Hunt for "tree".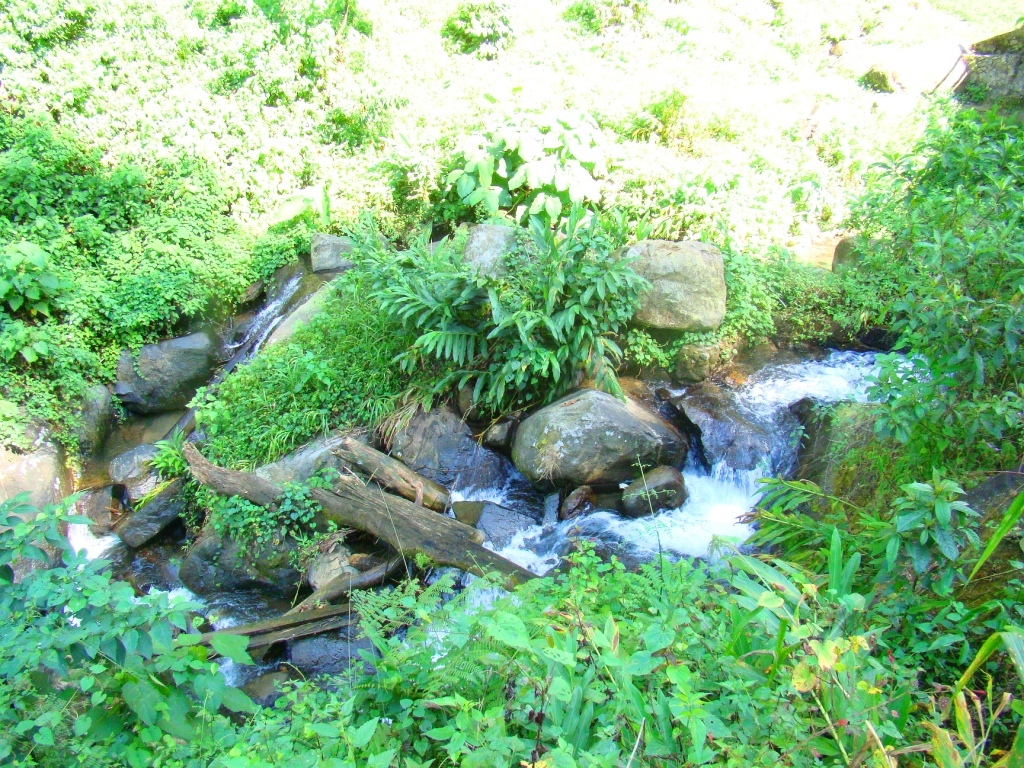
Hunted down at region(0, 0, 1023, 767).
